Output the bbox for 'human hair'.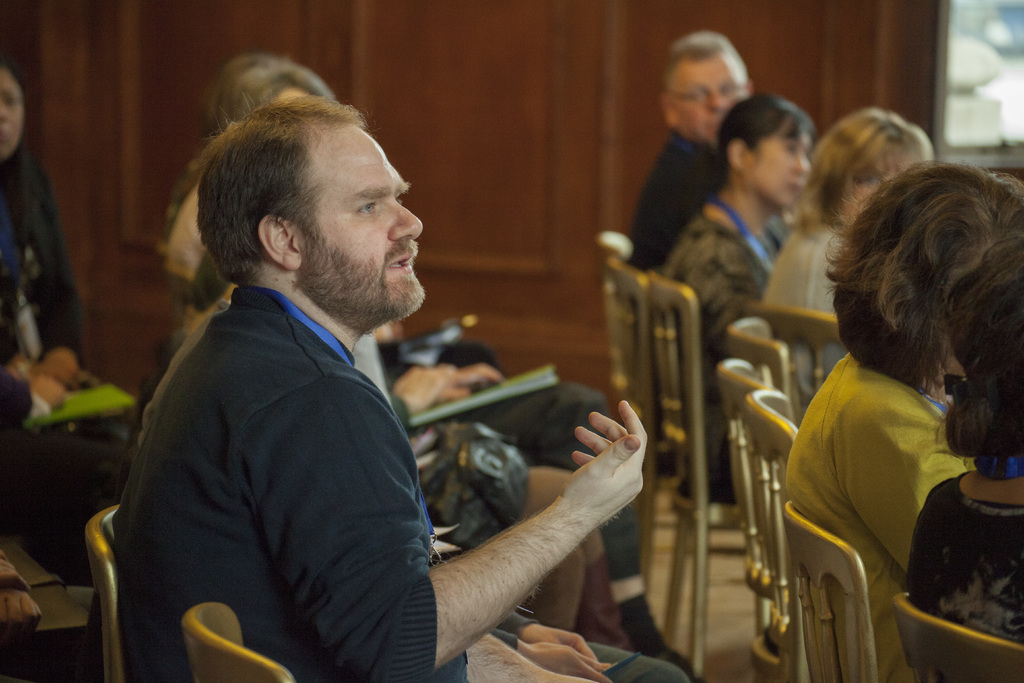
0,51,40,244.
